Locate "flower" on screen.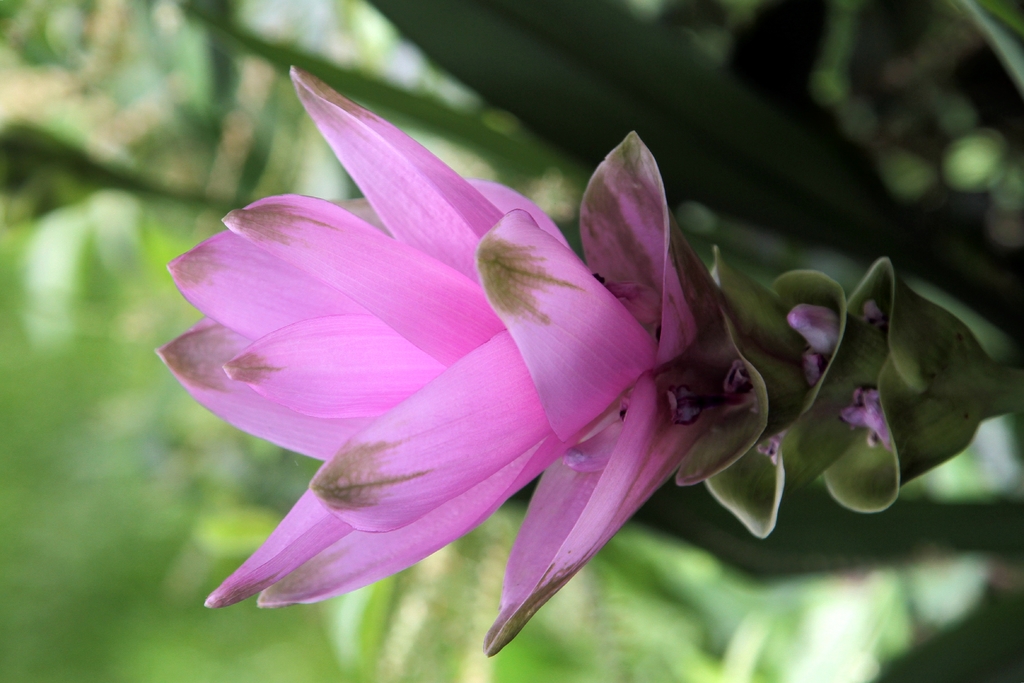
On screen at region(126, 76, 825, 641).
